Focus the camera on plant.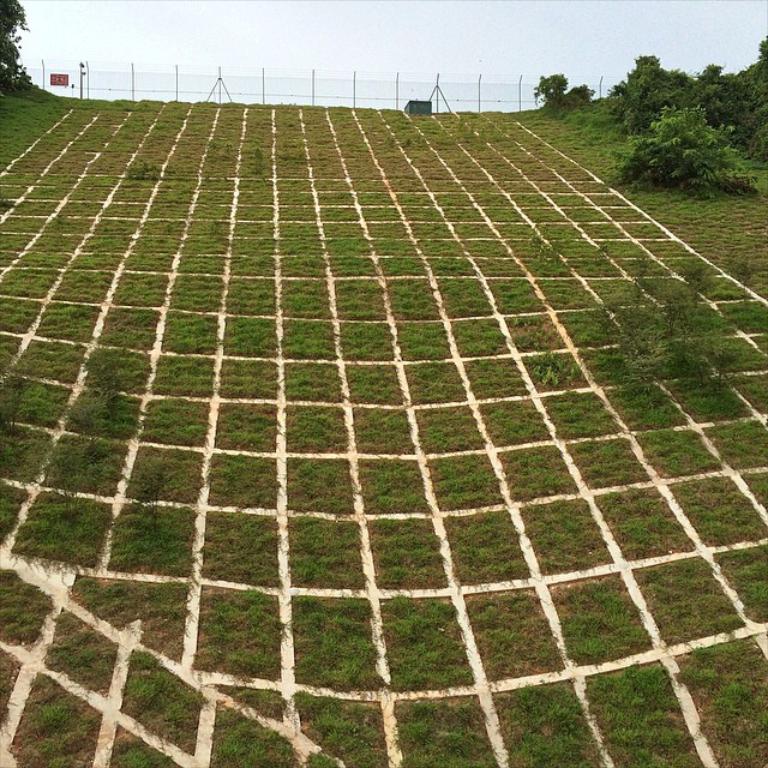
Focus region: 703:421:766:473.
